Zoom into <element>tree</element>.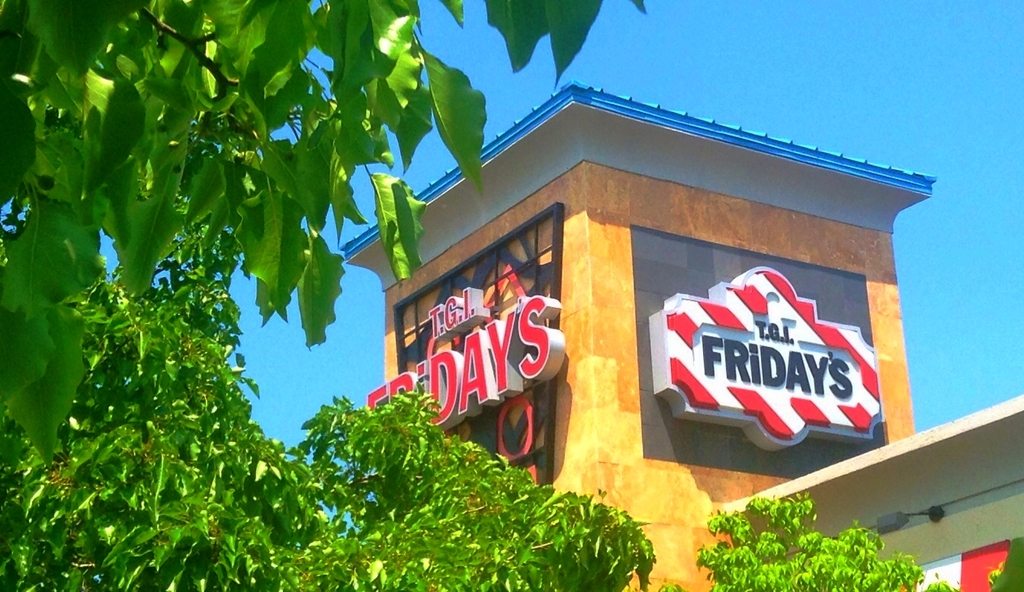
Zoom target: l=663, t=492, r=961, b=591.
